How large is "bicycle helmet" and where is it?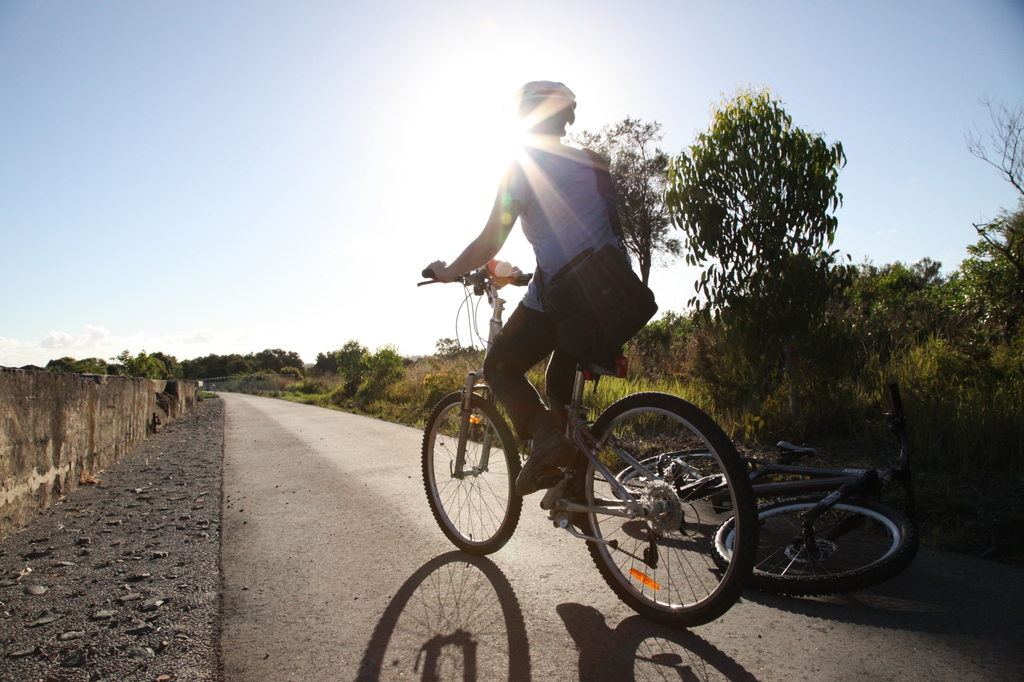
Bounding box: crop(521, 80, 575, 120).
